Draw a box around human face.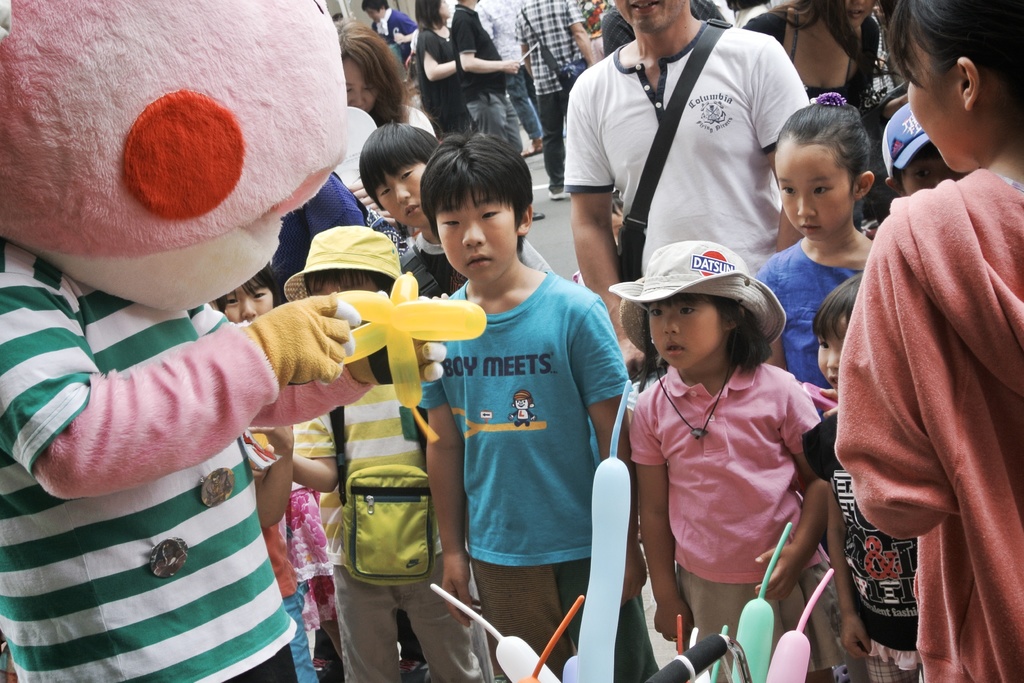
{"x1": 345, "y1": 51, "x2": 380, "y2": 114}.
